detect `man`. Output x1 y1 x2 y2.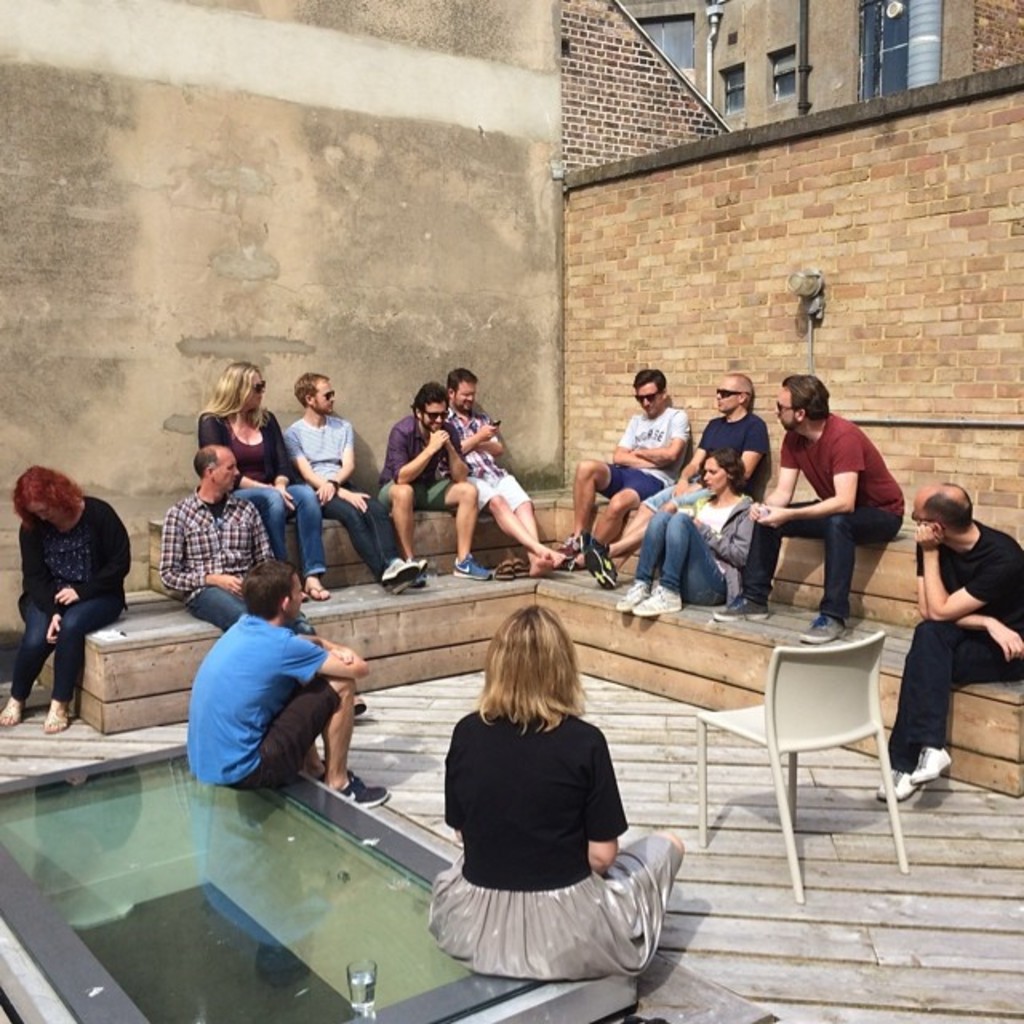
173 554 392 813.
